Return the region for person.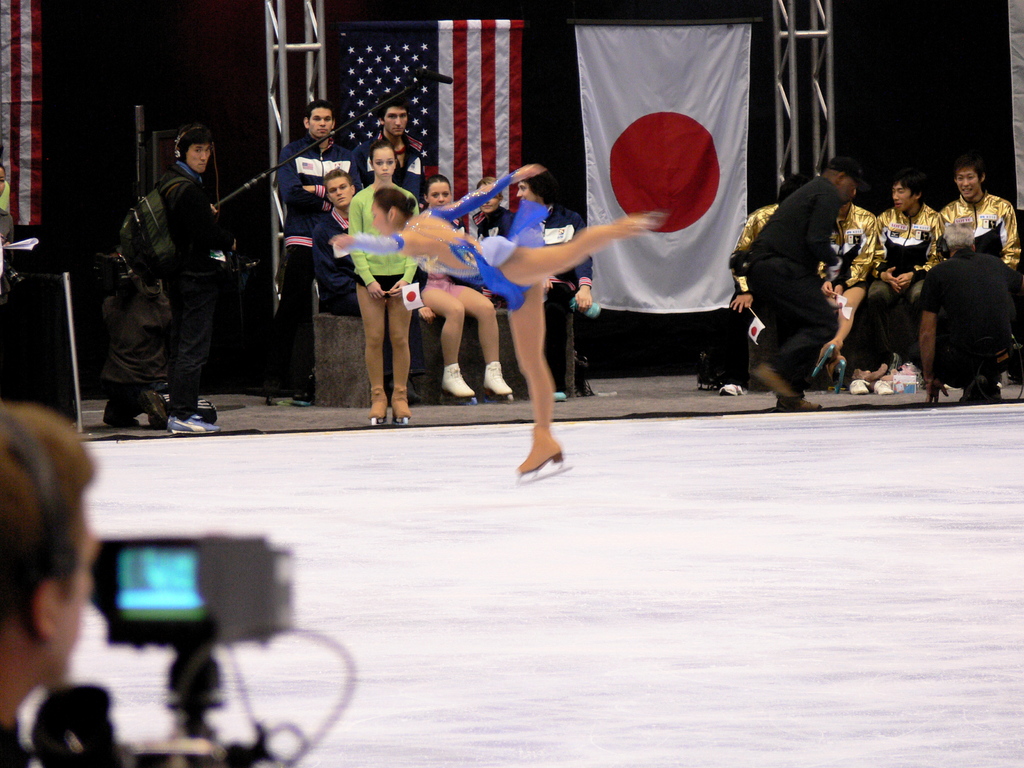
(x1=509, y1=177, x2=599, y2=401).
